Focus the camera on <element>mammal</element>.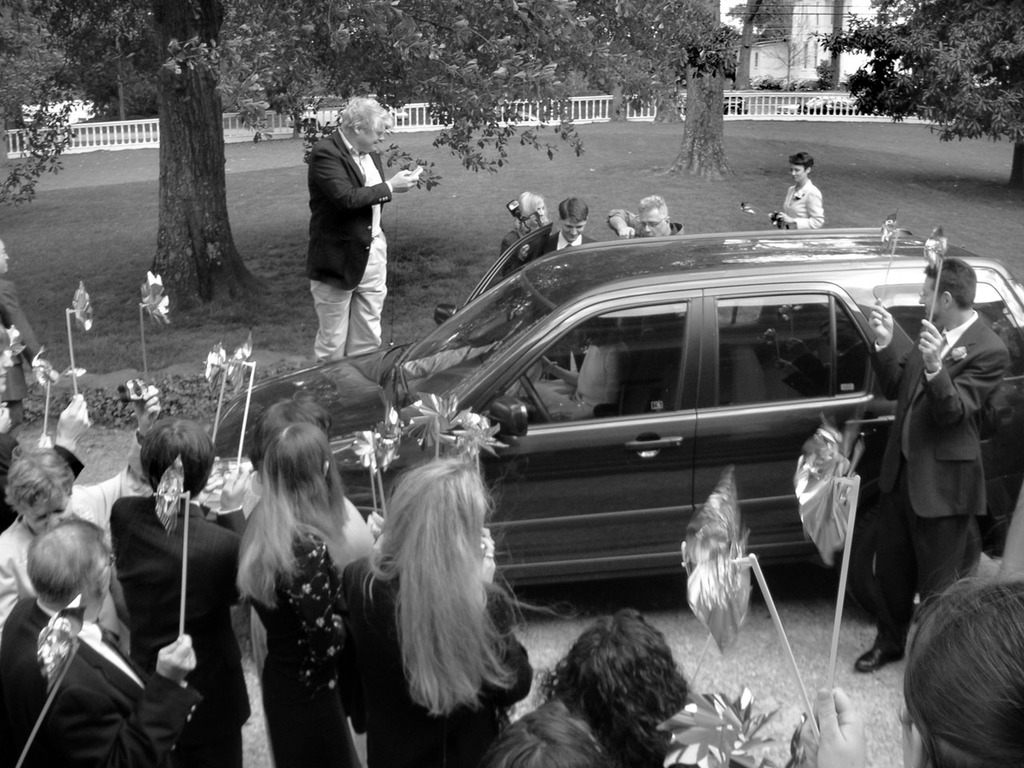
Focus region: x1=526, y1=317, x2=622, y2=424.
